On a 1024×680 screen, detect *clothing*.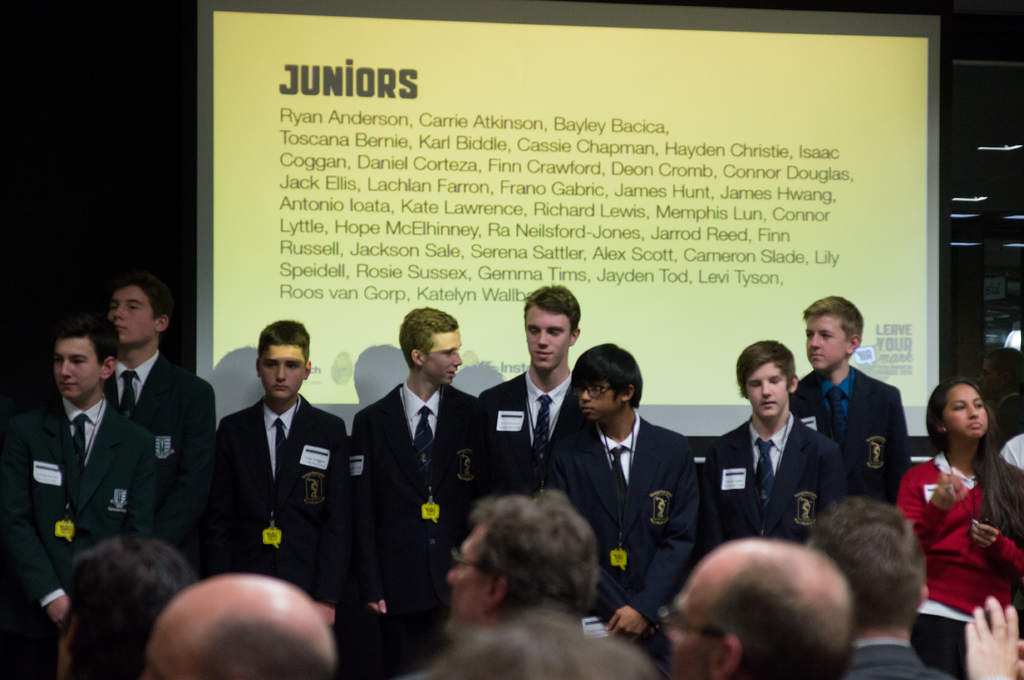
{"left": 700, "top": 410, "right": 849, "bottom": 550}.
